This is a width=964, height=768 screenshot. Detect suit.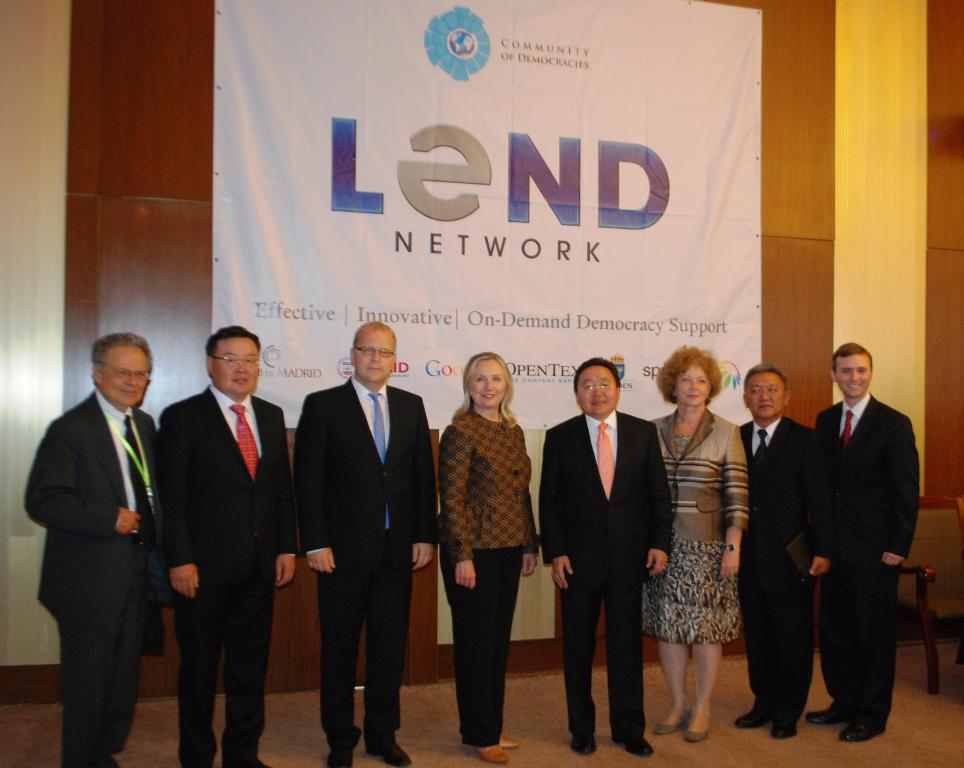
733,414,843,725.
